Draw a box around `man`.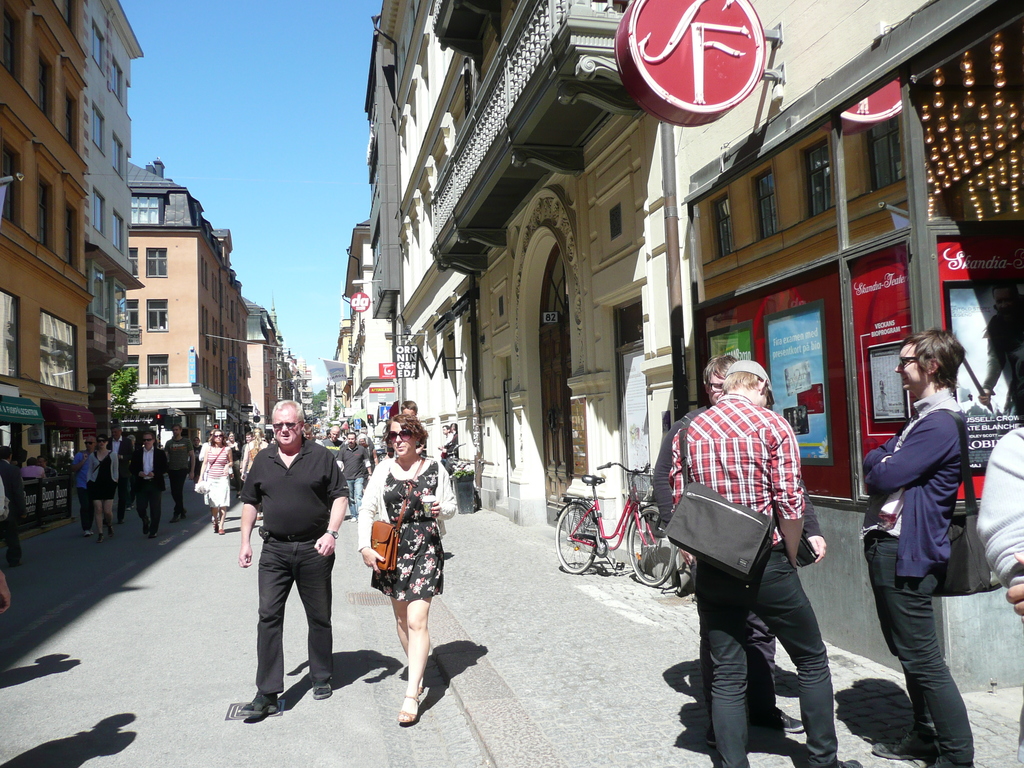
bbox=[234, 395, 349, 721].
